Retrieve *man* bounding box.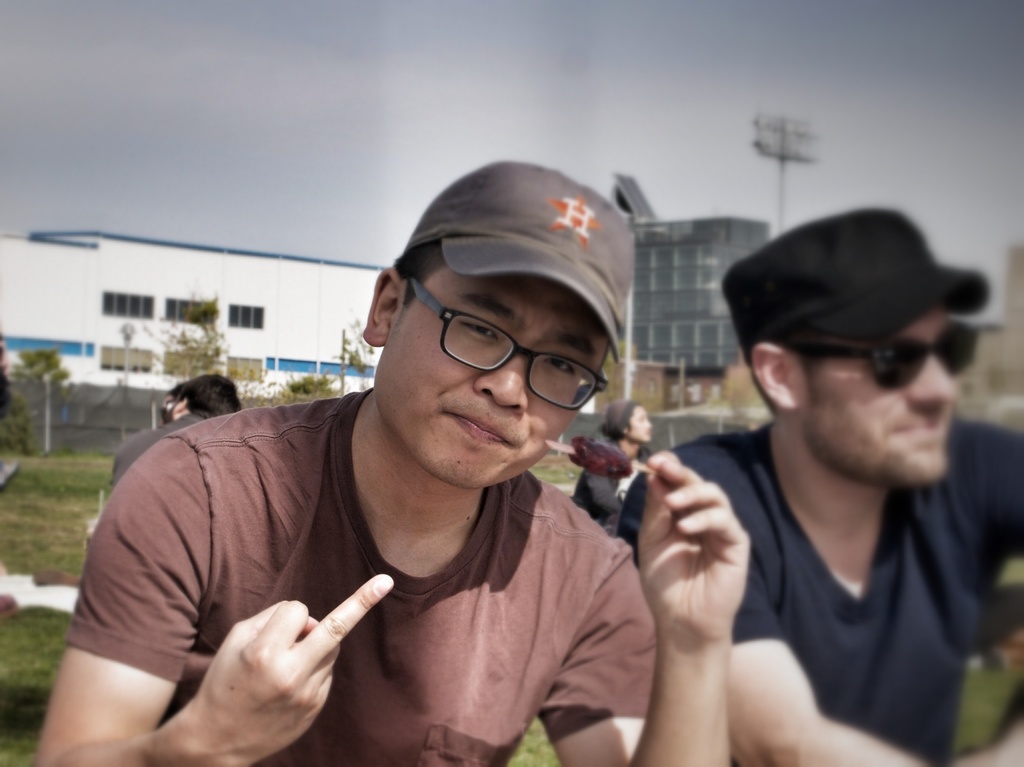
Bounding box: BBox(564, 399, 666, 556).
